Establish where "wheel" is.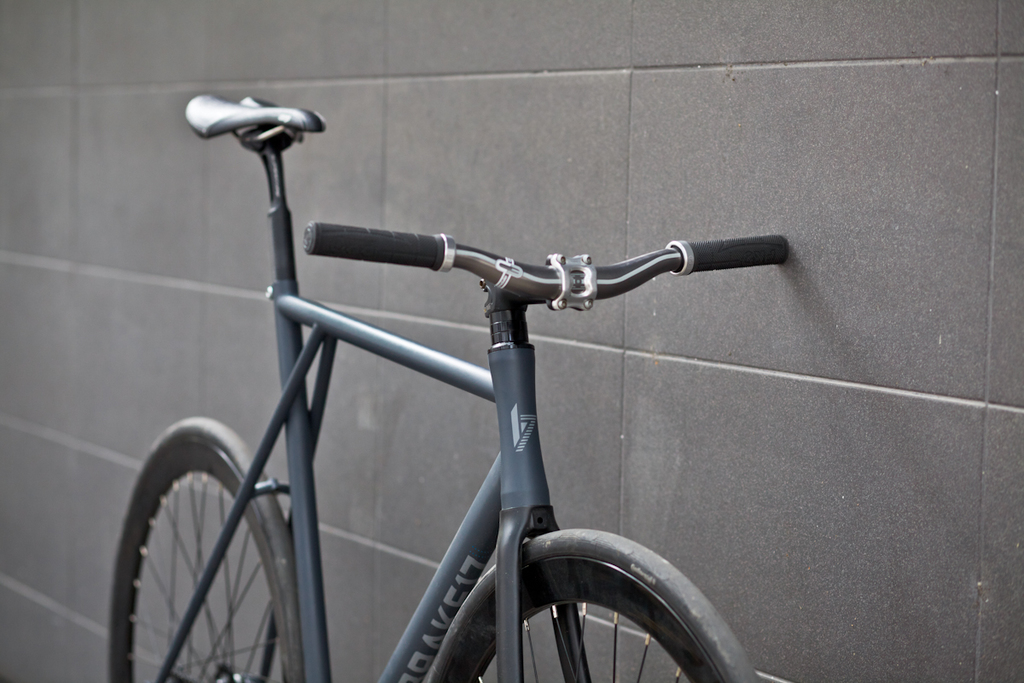
Established at <region>433, 562, 729, 682</region>.
